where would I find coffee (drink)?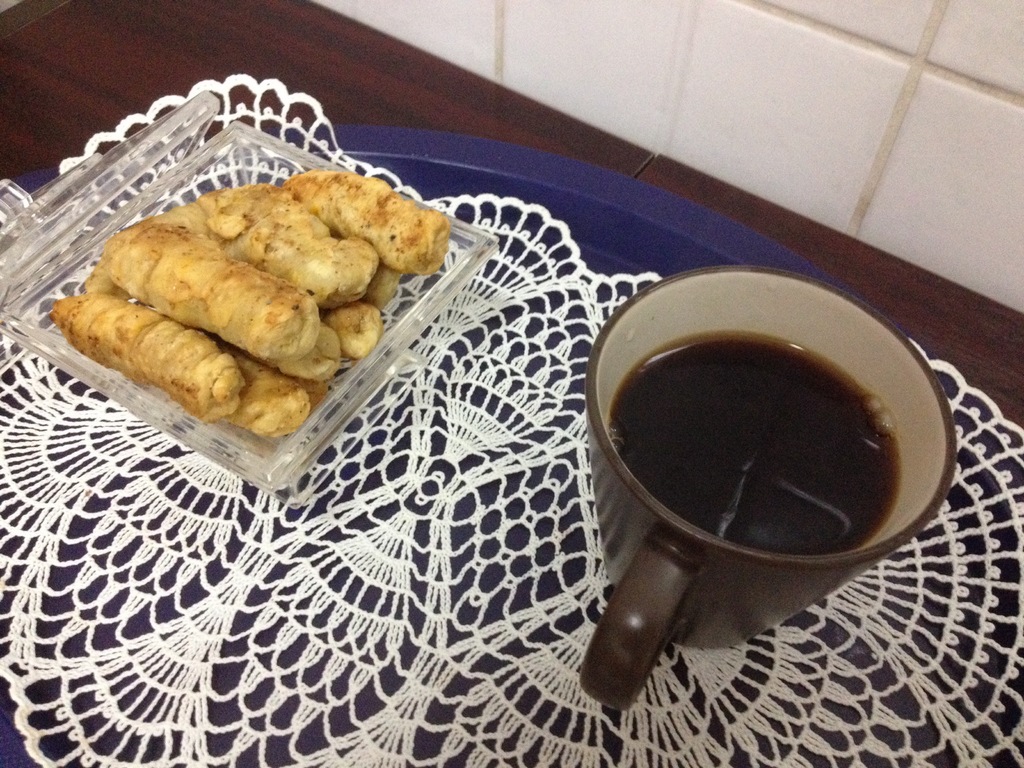
At (x1=611, y1=333, x2=903, y2=560).
